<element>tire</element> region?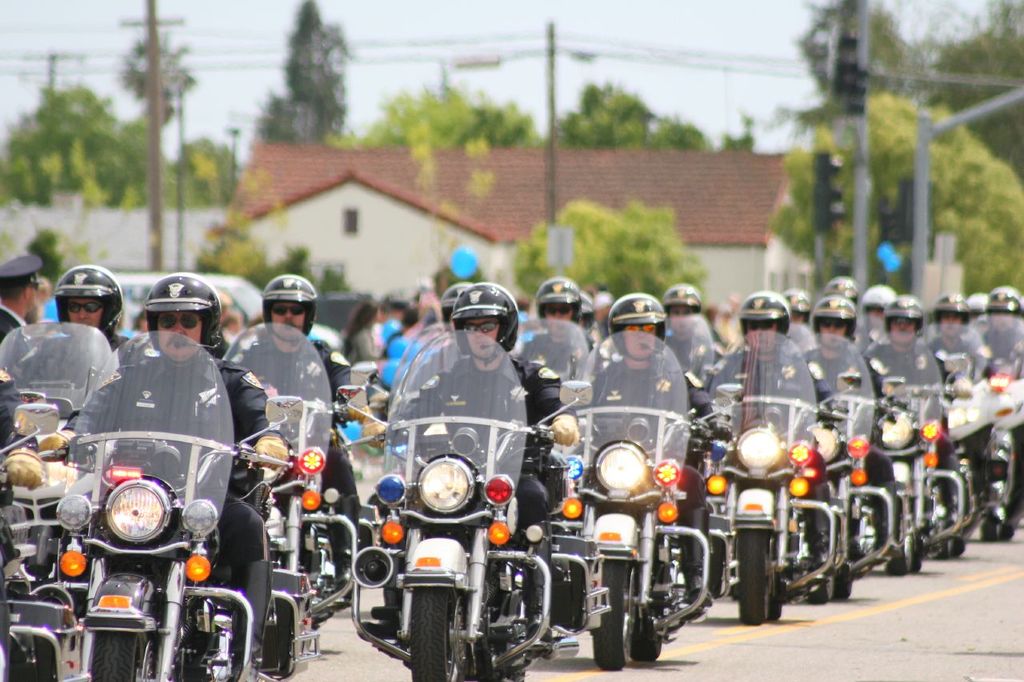
831 564 851 602
